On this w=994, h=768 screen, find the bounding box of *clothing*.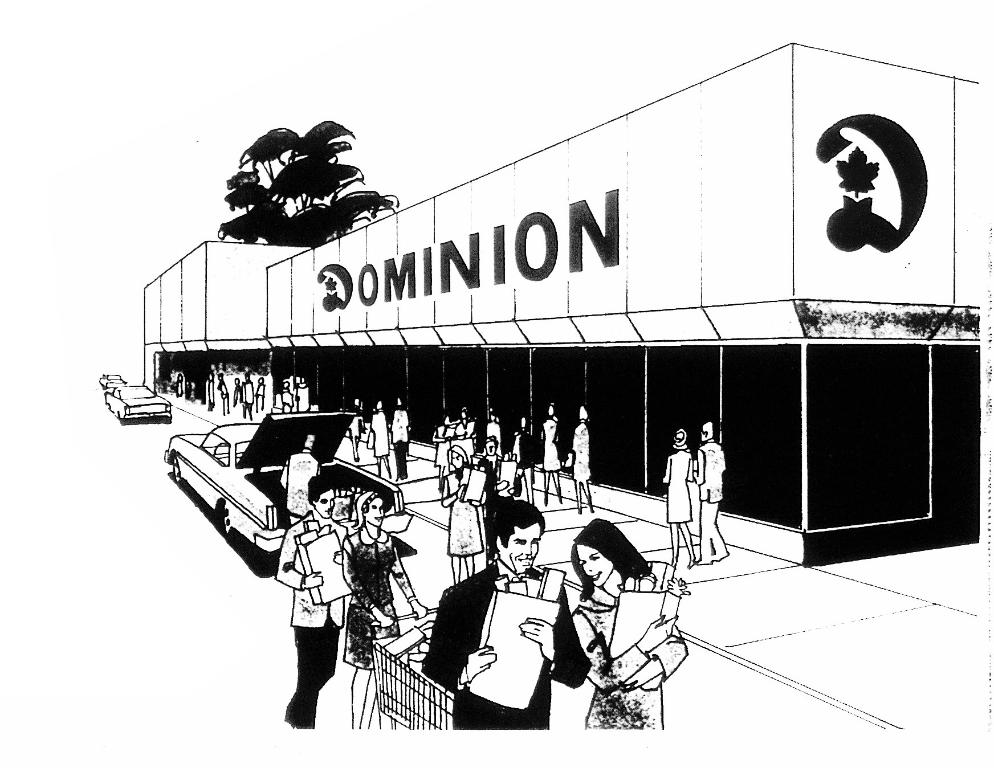
Bounding box: 660, 444, 697, 524.
